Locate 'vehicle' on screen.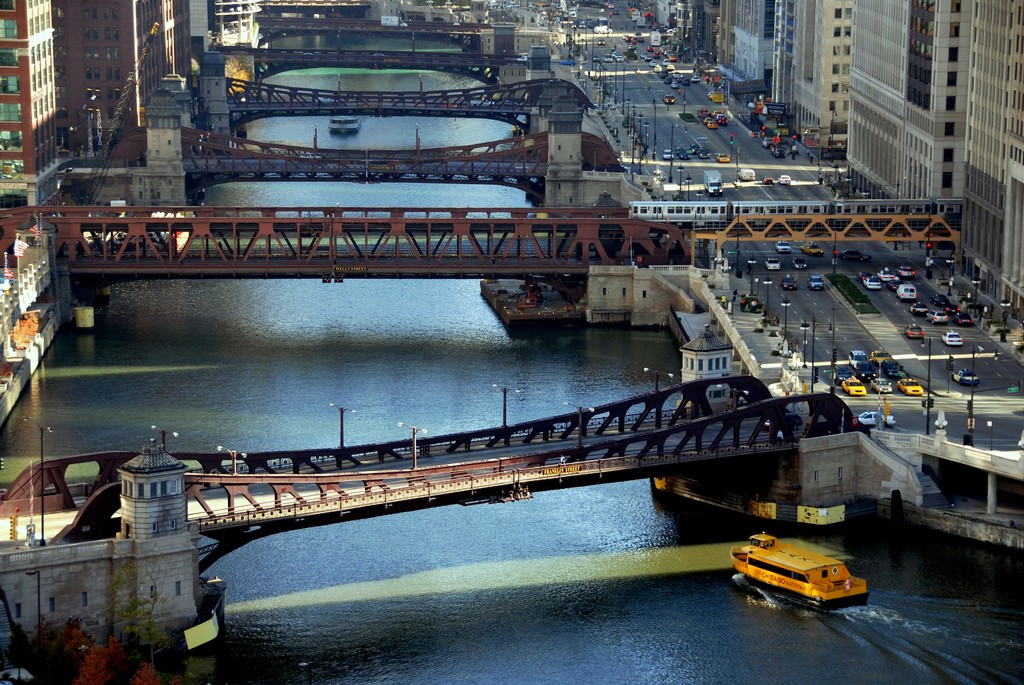
On screen at 847,345,869,369.
